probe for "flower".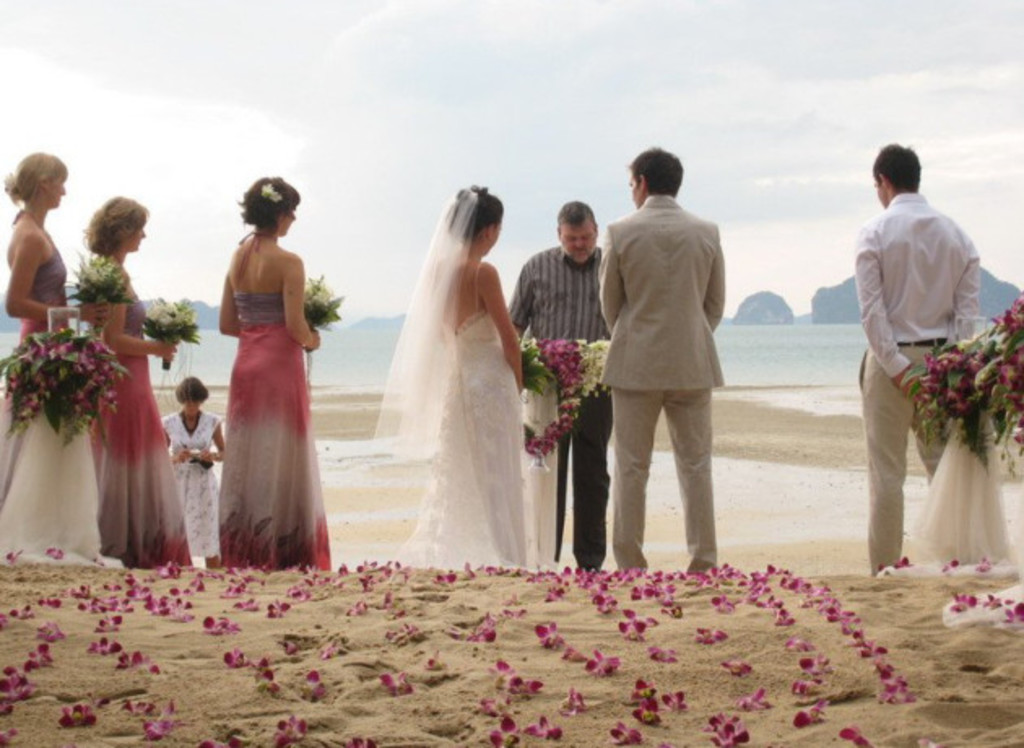
Probe result: x1=57, y1=702, x2=85, y2=725.
